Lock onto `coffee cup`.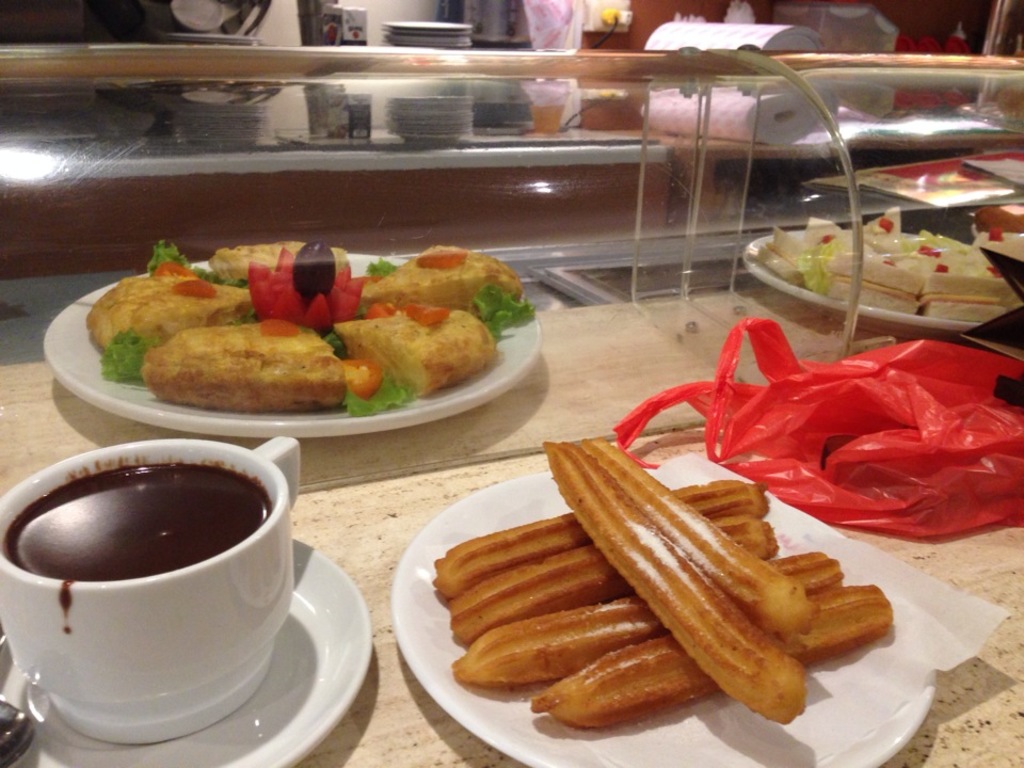
Locked: [0,433,302,745].
